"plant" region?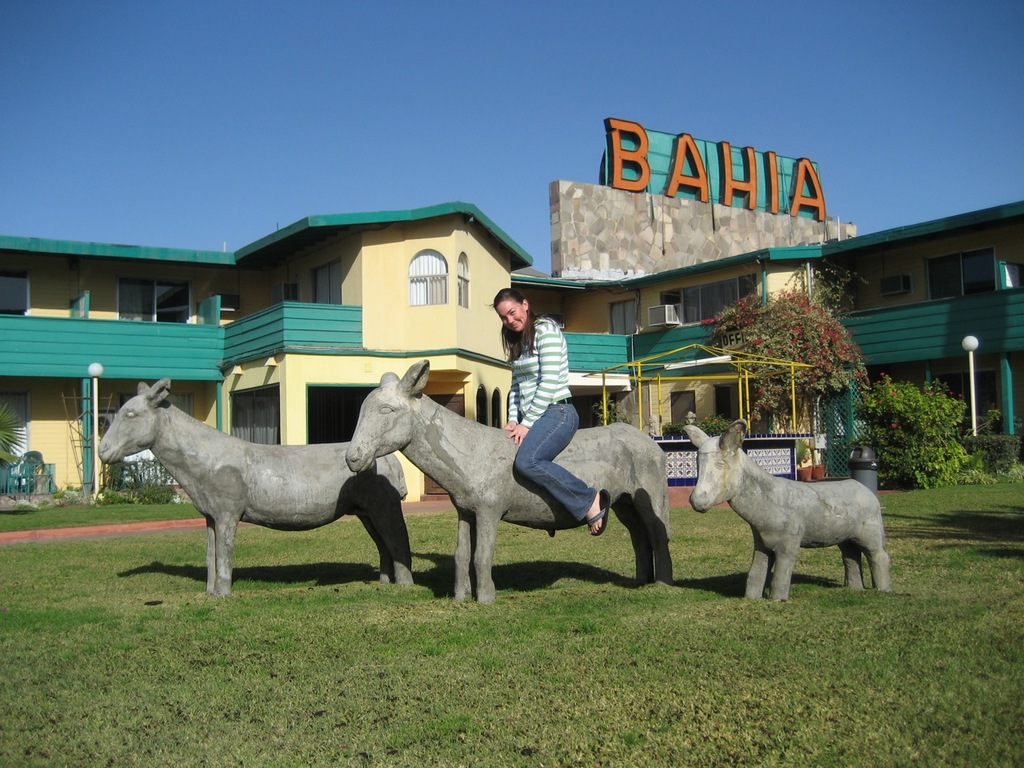
[left=953, top=427, right=1023, bottom=463]
